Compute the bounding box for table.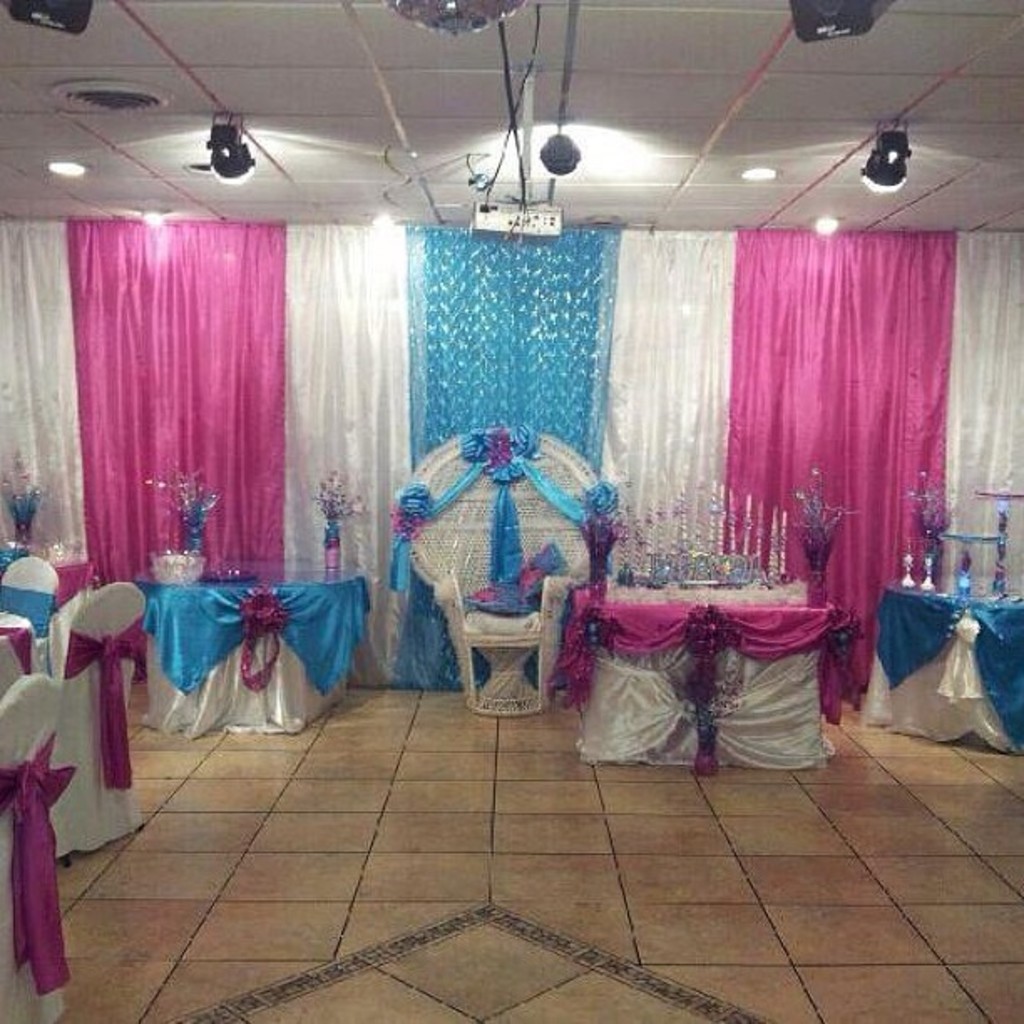
detection(574, 584, 832, 766).
